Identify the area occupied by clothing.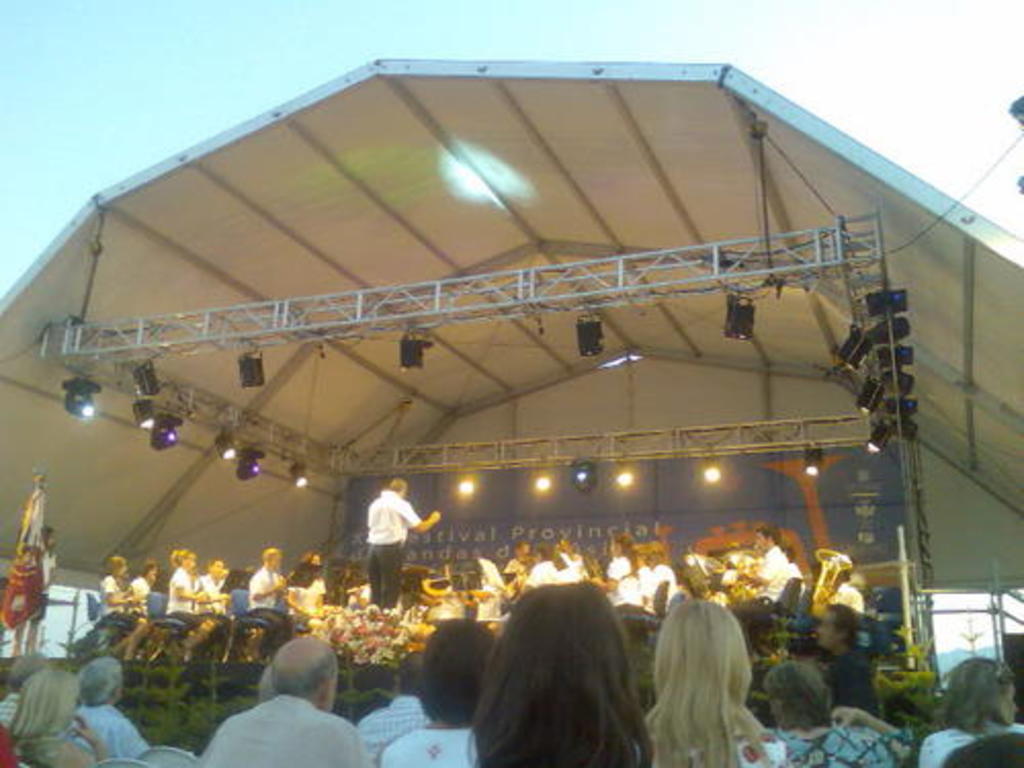
Area: 829:649:883:723.
